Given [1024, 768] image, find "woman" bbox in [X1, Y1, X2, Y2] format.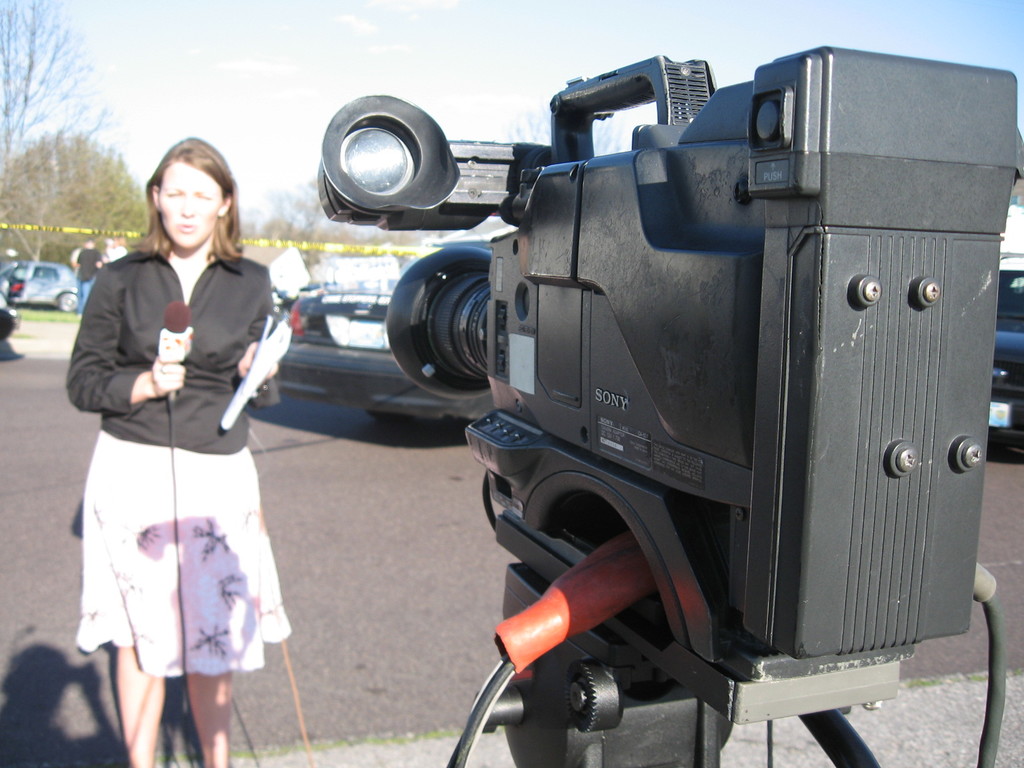
[65, 136, 297, 726].
